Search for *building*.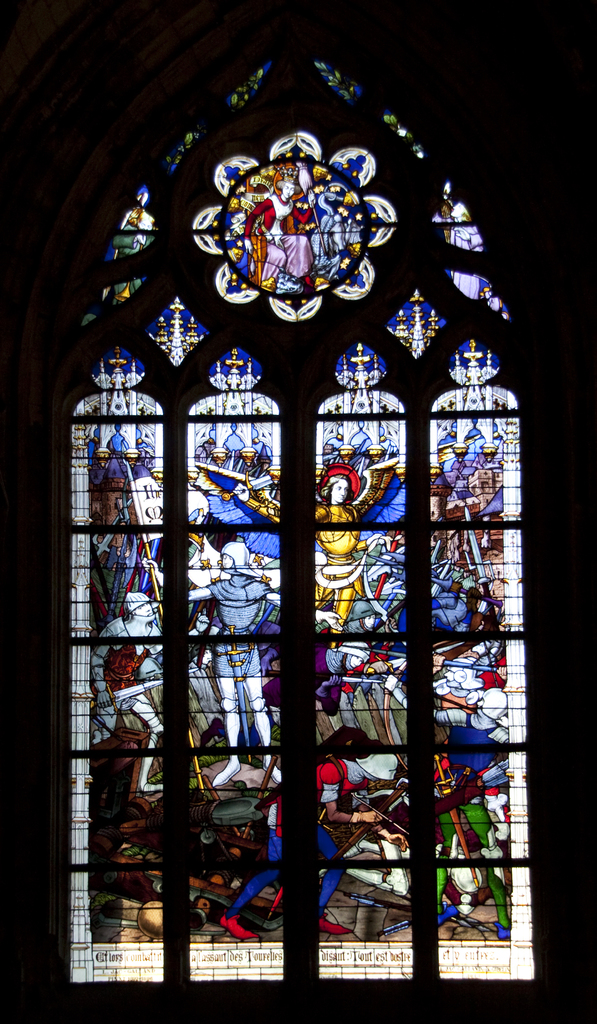
Found at 0:0:596:1023.
